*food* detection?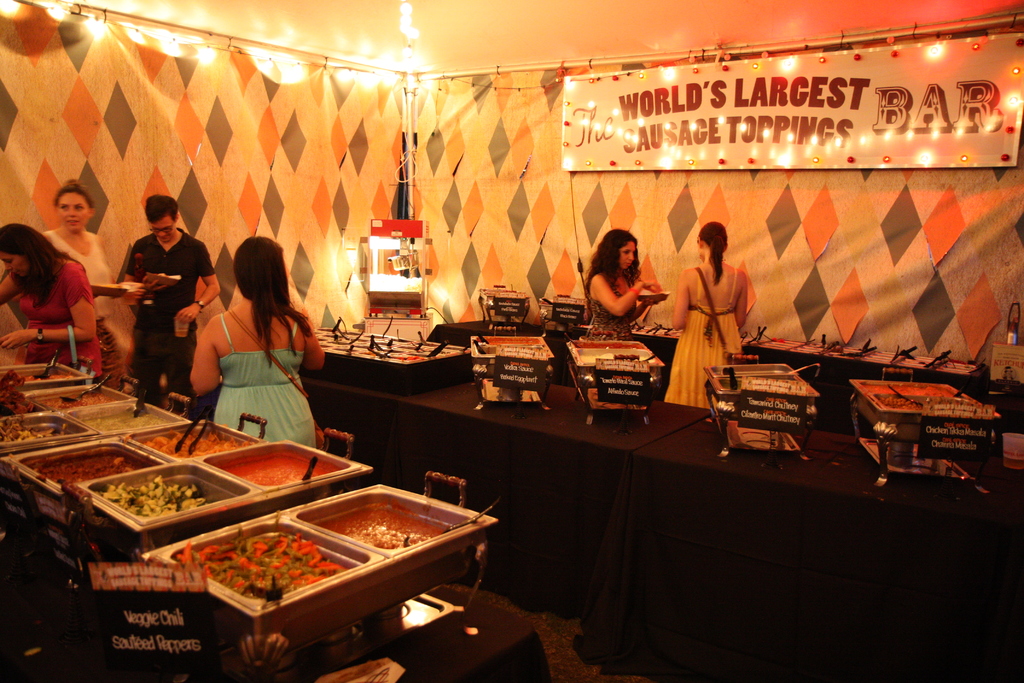
BBox(0, 413, 76, 452)
